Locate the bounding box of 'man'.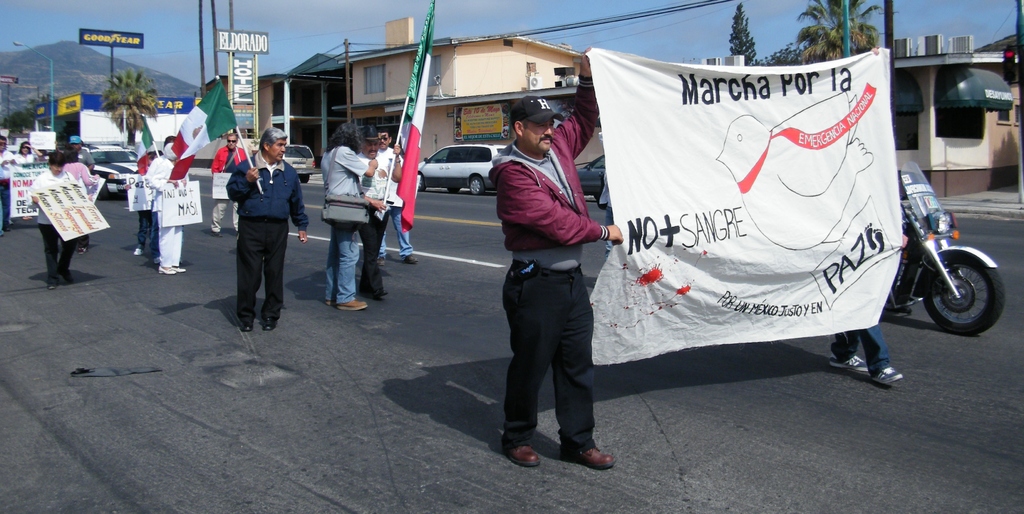
Bounding box: Rect(210, 134, 246, 234).
